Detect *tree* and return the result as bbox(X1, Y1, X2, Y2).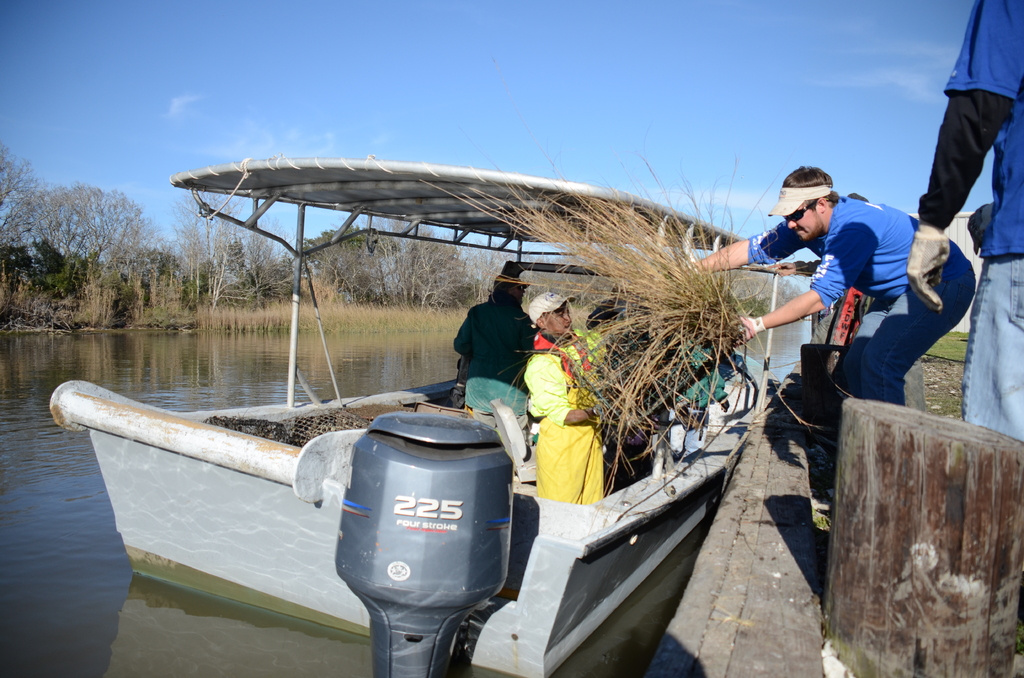
bbox(15, 183, 154, 330).
